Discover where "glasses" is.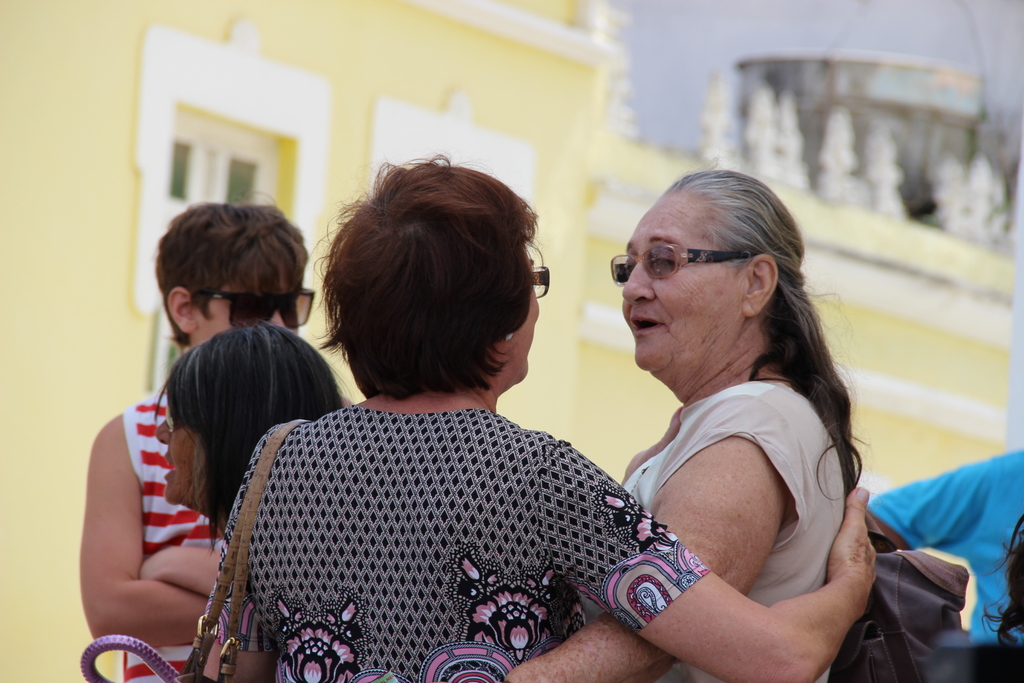
Discovered at [605,240,761,290].
